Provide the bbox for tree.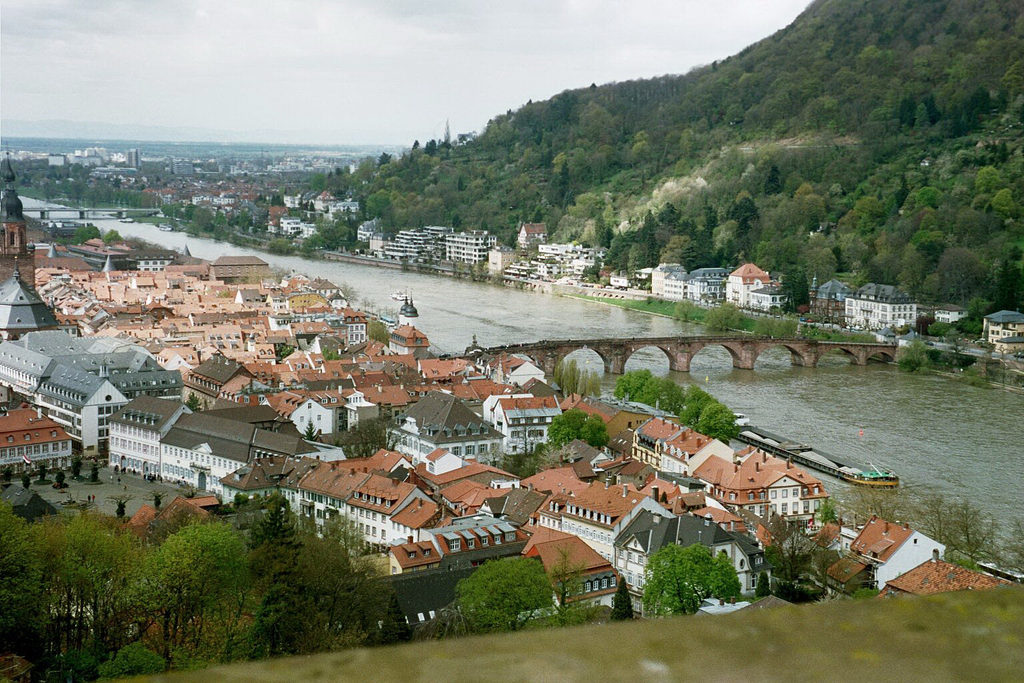
region(701, 195, 725, 232).
